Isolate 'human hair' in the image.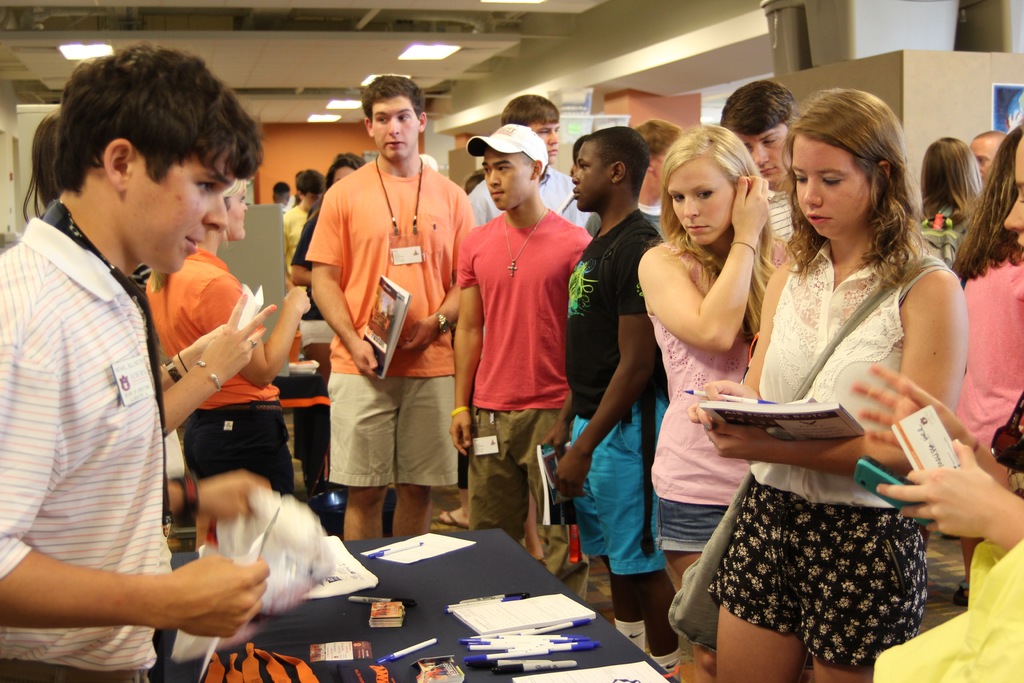
Isolated region: 360/73/426/126.
